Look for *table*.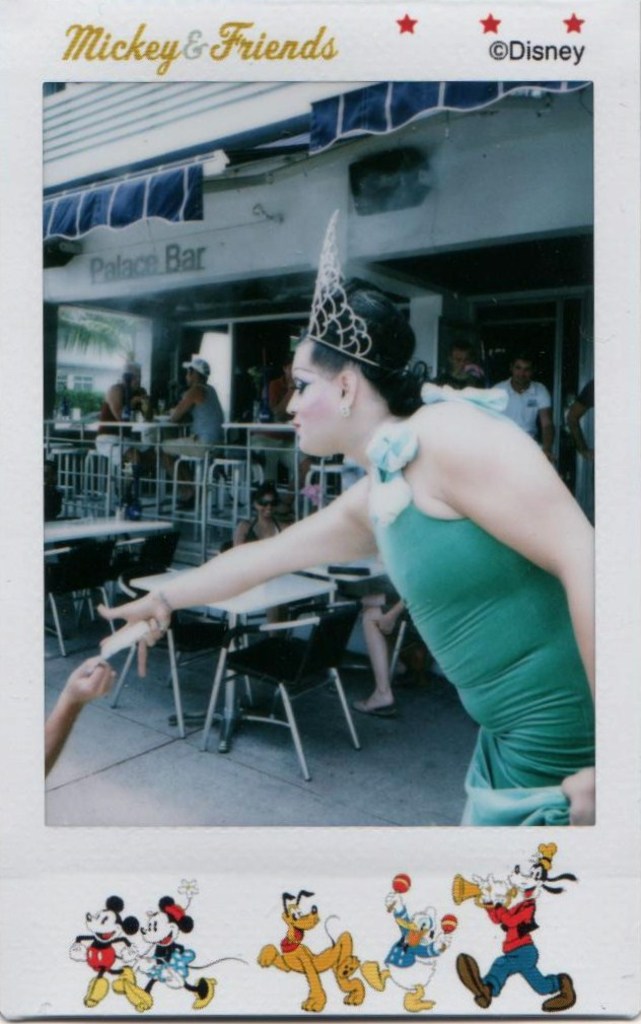
Found: locate(130, 545, 333, 751).
